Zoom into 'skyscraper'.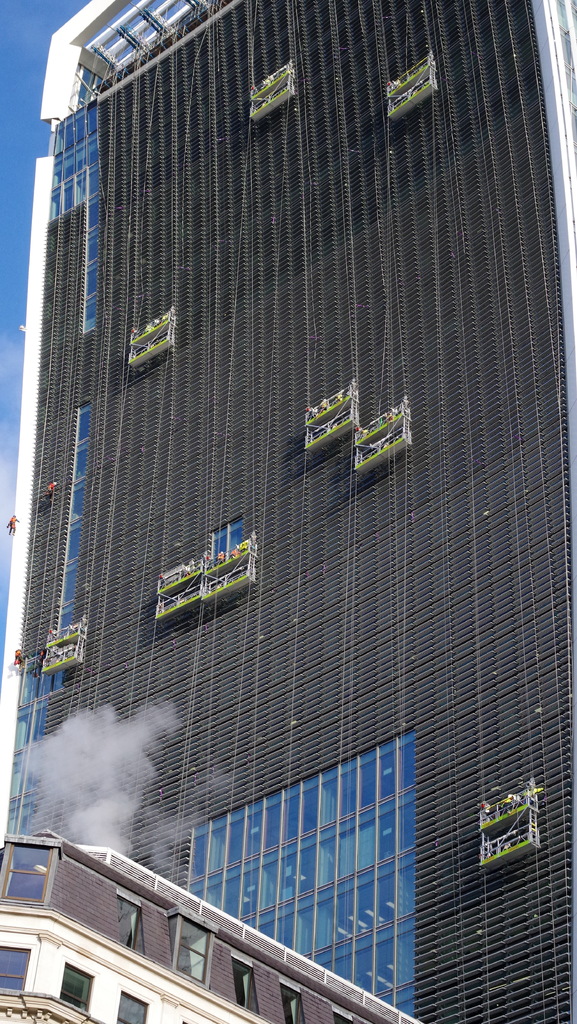
Zoom target: bbox=(17, 36, 551, 801).
